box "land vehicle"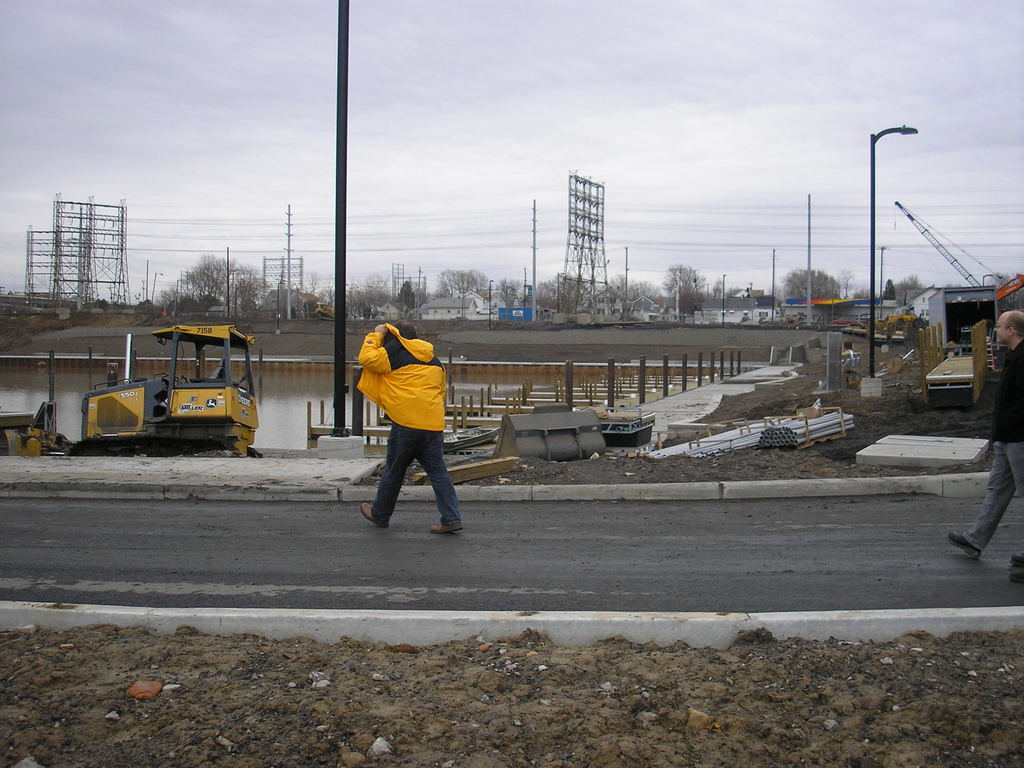
region(24, 312, 279, 460)
